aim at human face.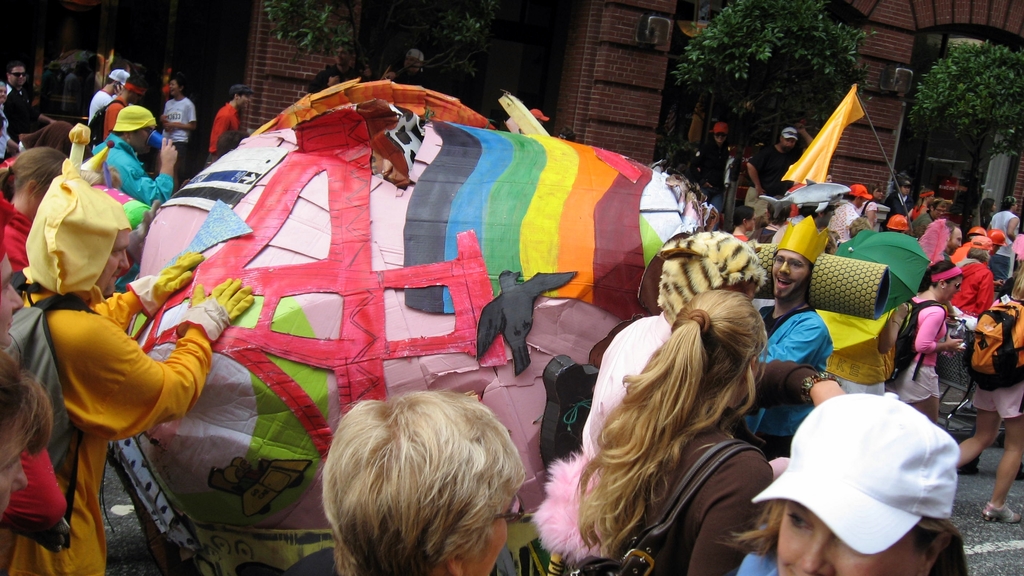
Aimed at <box>779,136,796,150</box>.
